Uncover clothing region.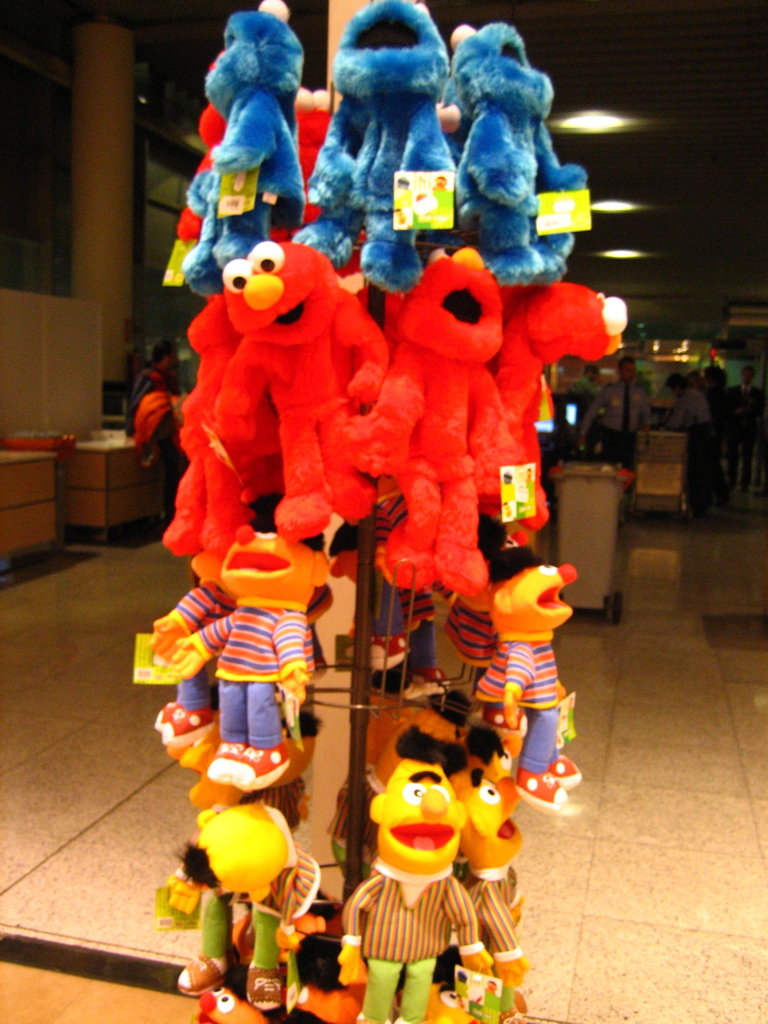
Uncovered: [x1=338, y1=870, x2=472, y2=1023].
